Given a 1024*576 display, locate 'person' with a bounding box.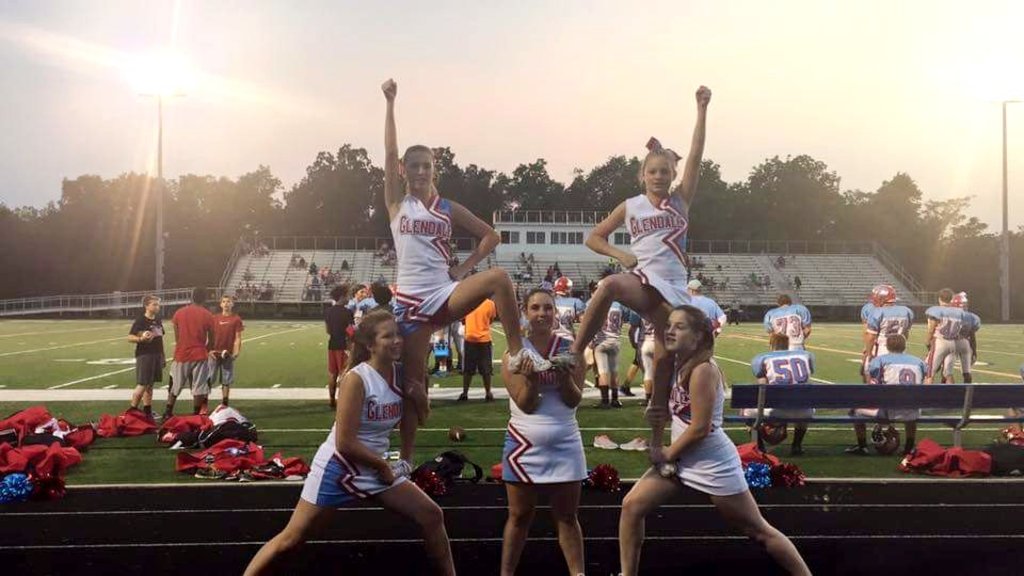
Located: bbox=[455, 295, 497, 401].
